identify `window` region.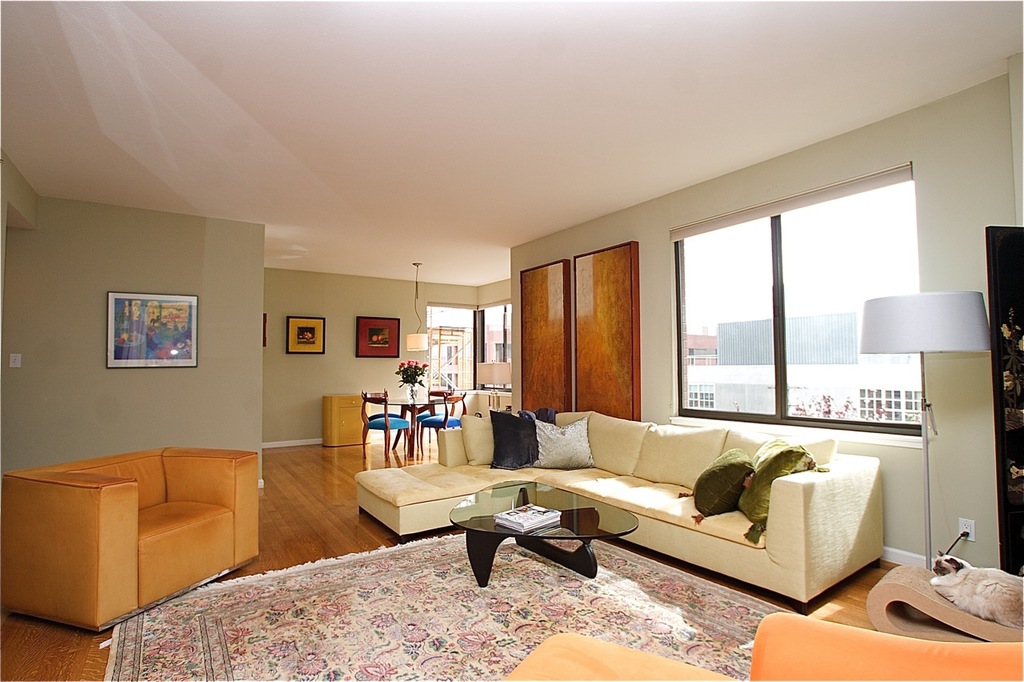
Region: x1=427 y1=298 x2=514 y2=391.
